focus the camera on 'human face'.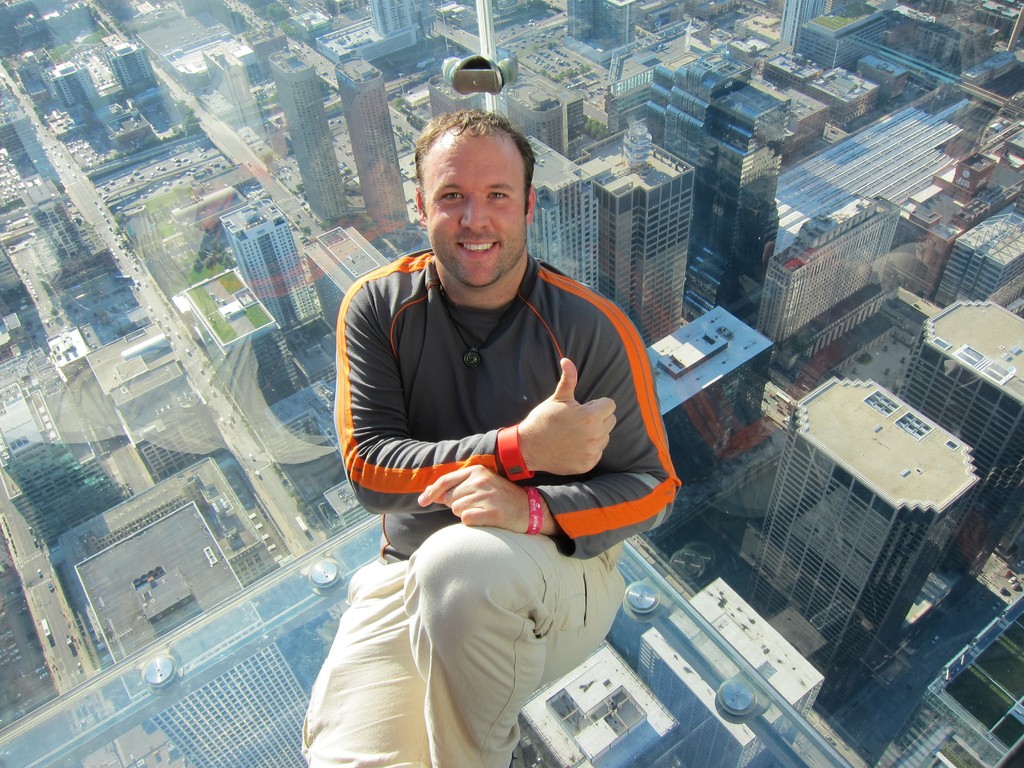
Focus region: crop(422, 132, 528, 296).
